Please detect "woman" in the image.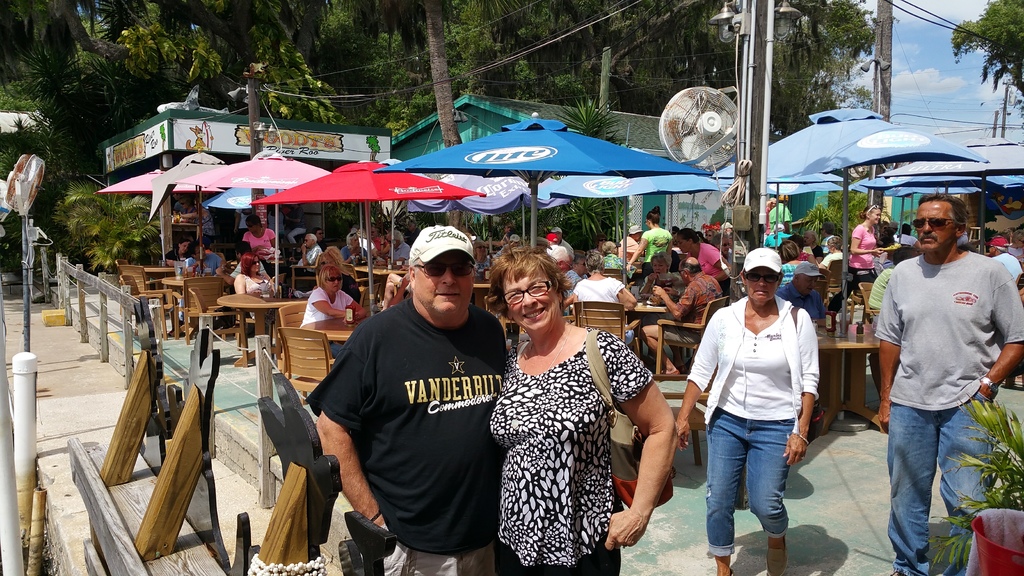
[left=232, top=250, right=285, bottom=321].
